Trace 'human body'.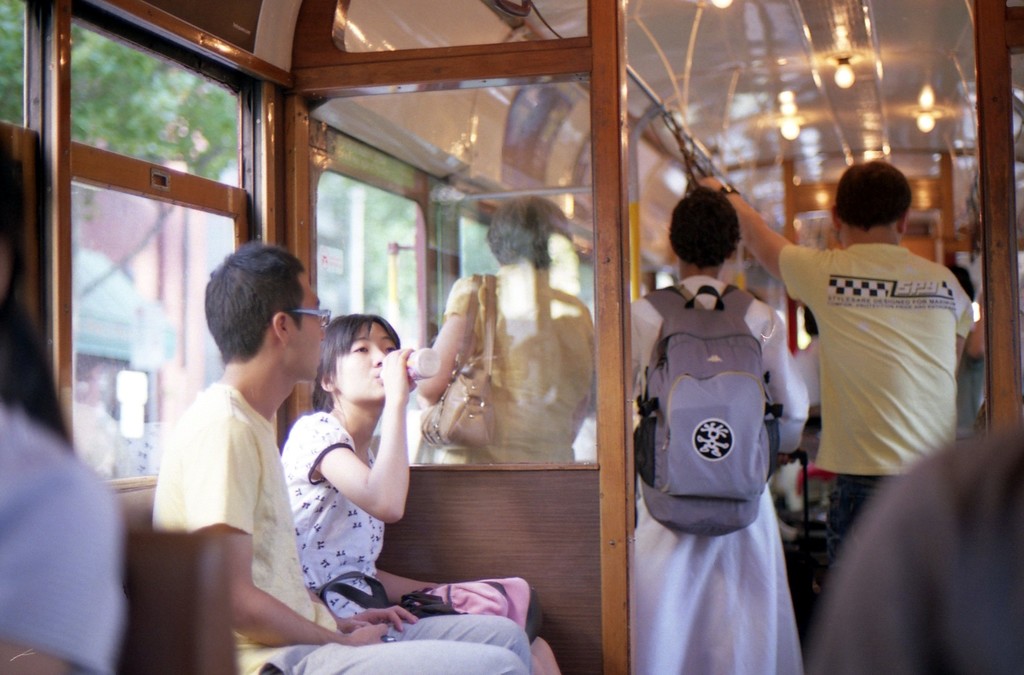
Traced to rect(632, 185, 814, 674).
